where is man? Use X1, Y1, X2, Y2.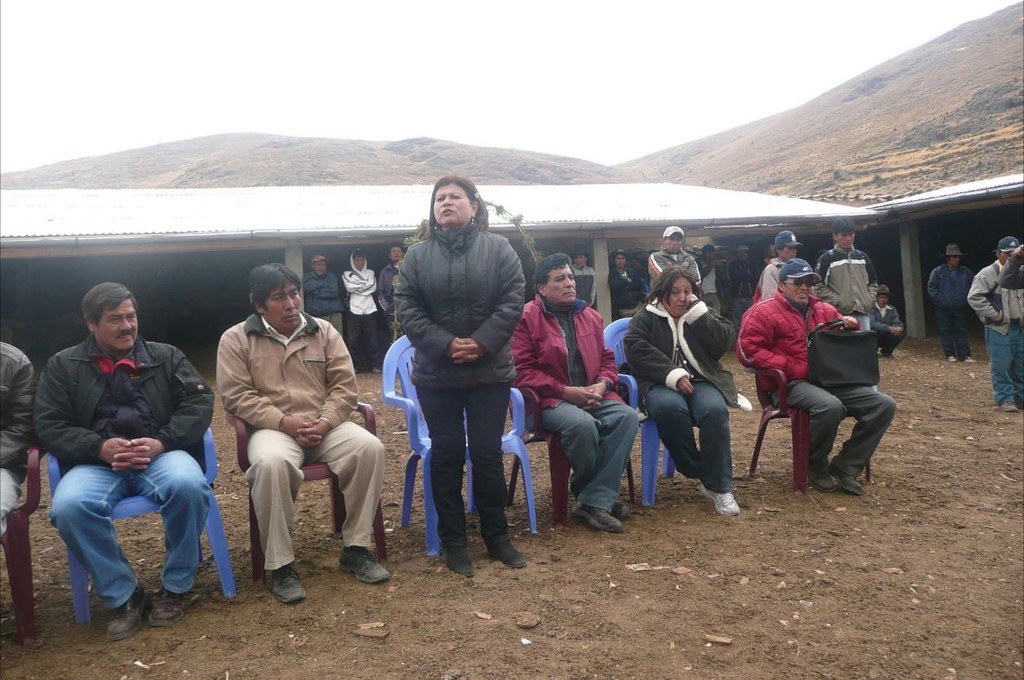
36, 261, 211, 629.
